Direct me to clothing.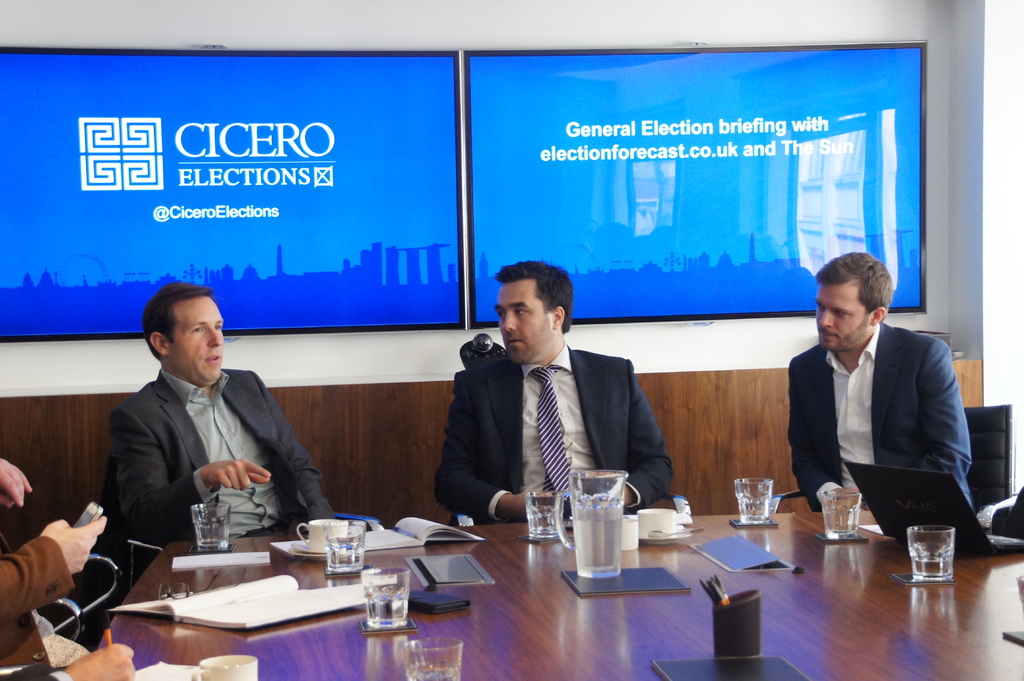
Direction: [left=785, top=318, right=975, bottom=514].
